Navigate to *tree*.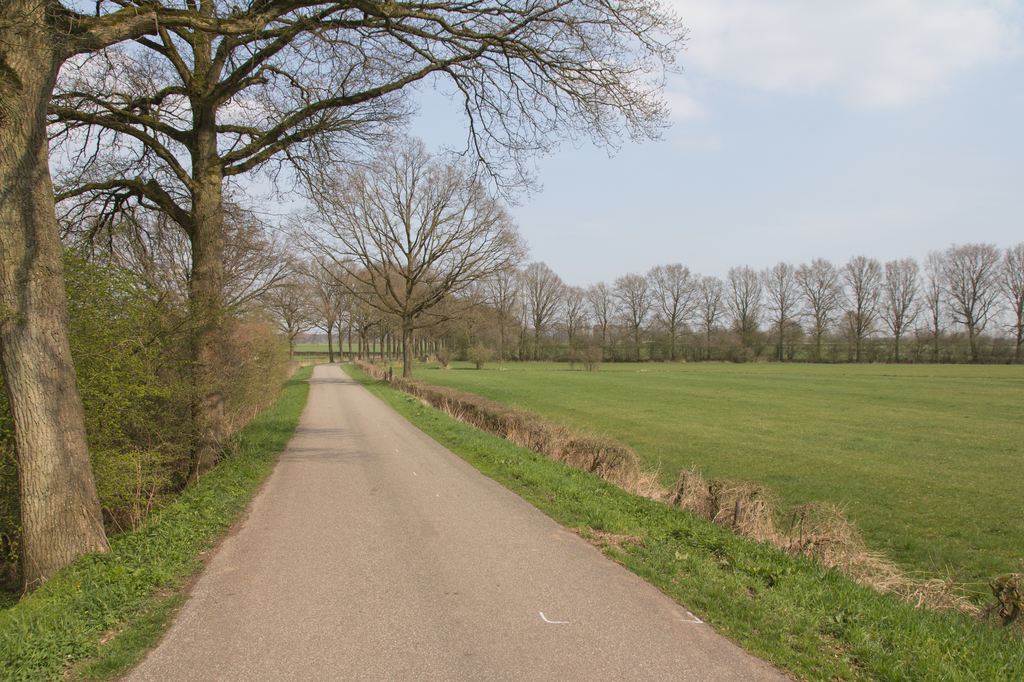
Navigation target: [941, 242, 1008, 360].
